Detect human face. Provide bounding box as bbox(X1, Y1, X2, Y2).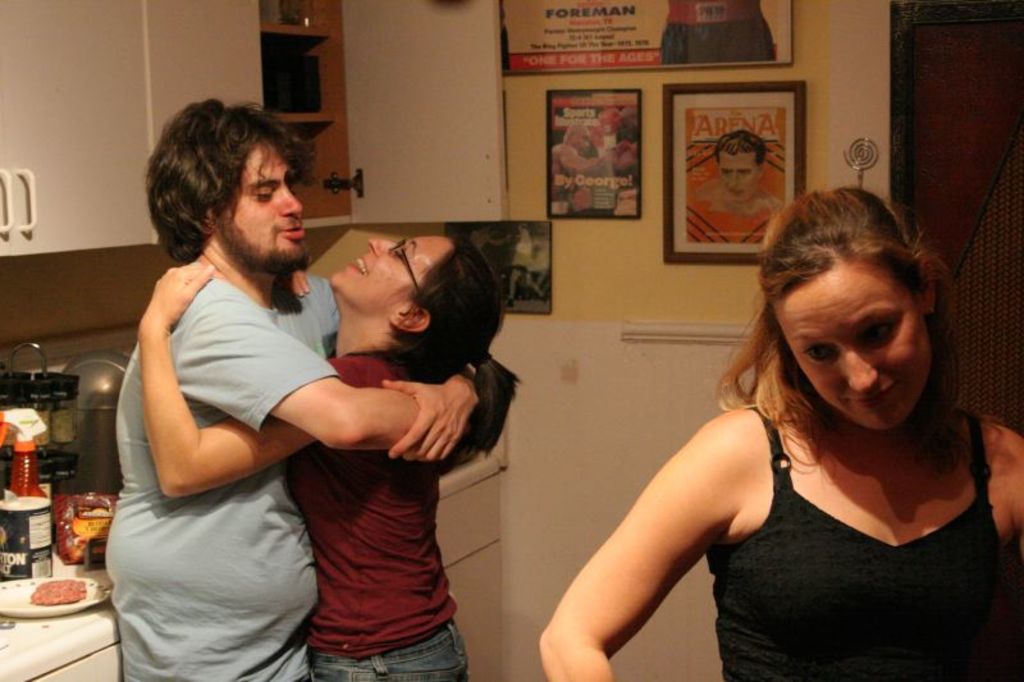
bbox(326, 239, 448, 312).
